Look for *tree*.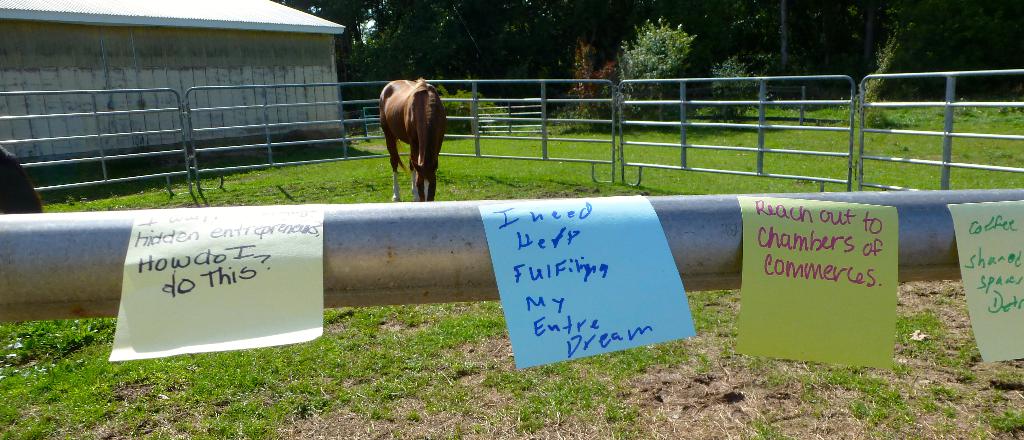
Found: locate(598, 8, 723, 77).
